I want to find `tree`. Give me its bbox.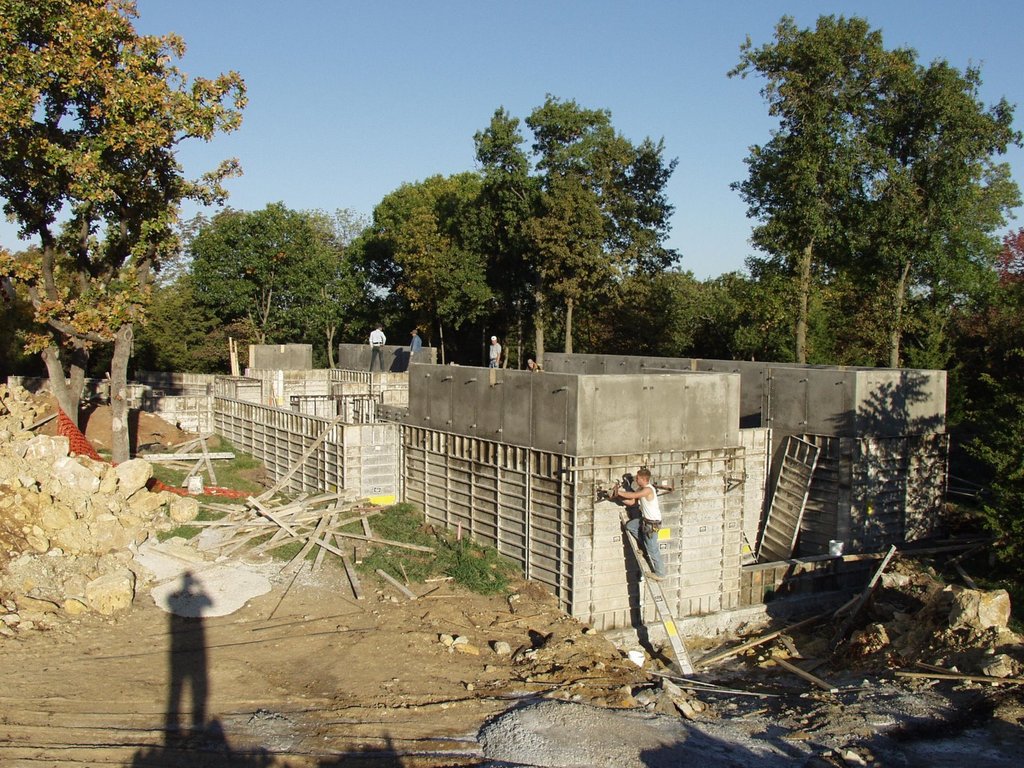
crop(608, 239, 721, 374).
